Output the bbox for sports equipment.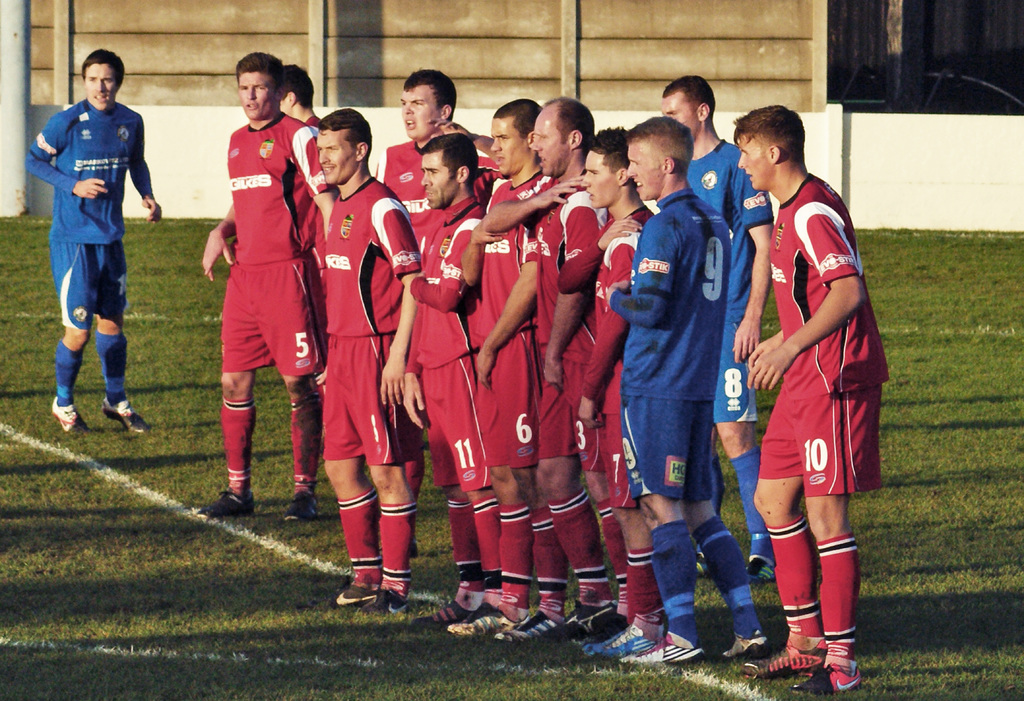
Rect(196, 490, 254, 518).
